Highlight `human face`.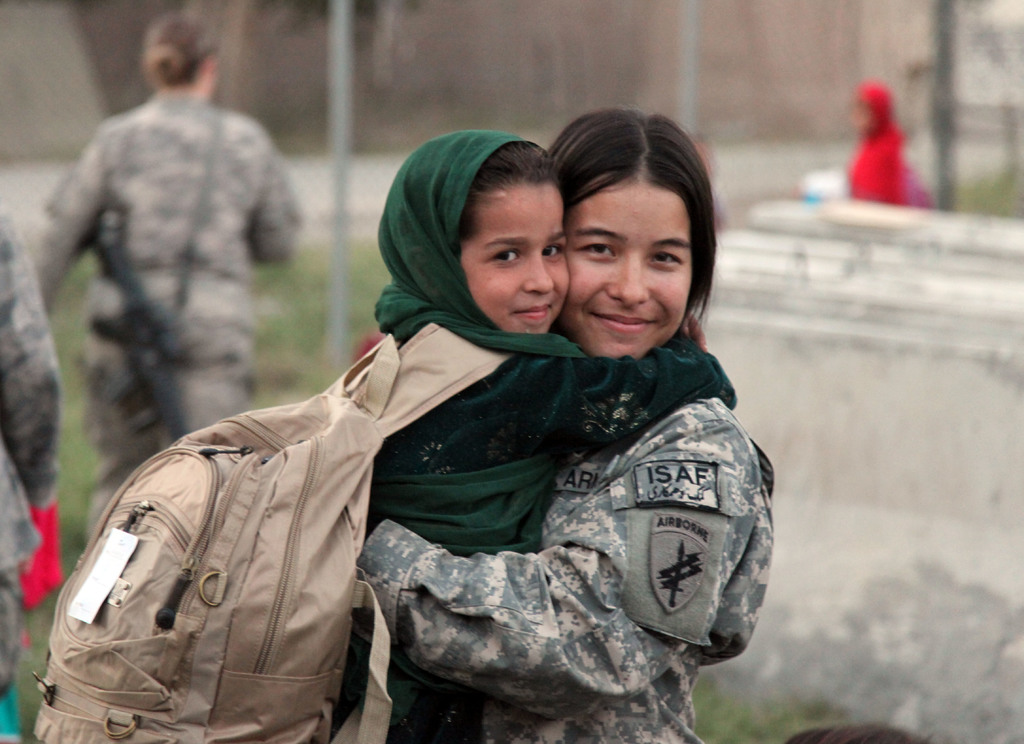
Highlighted region: {"left": 460, "top": 188, "right": 567, "bottom": 336}.
